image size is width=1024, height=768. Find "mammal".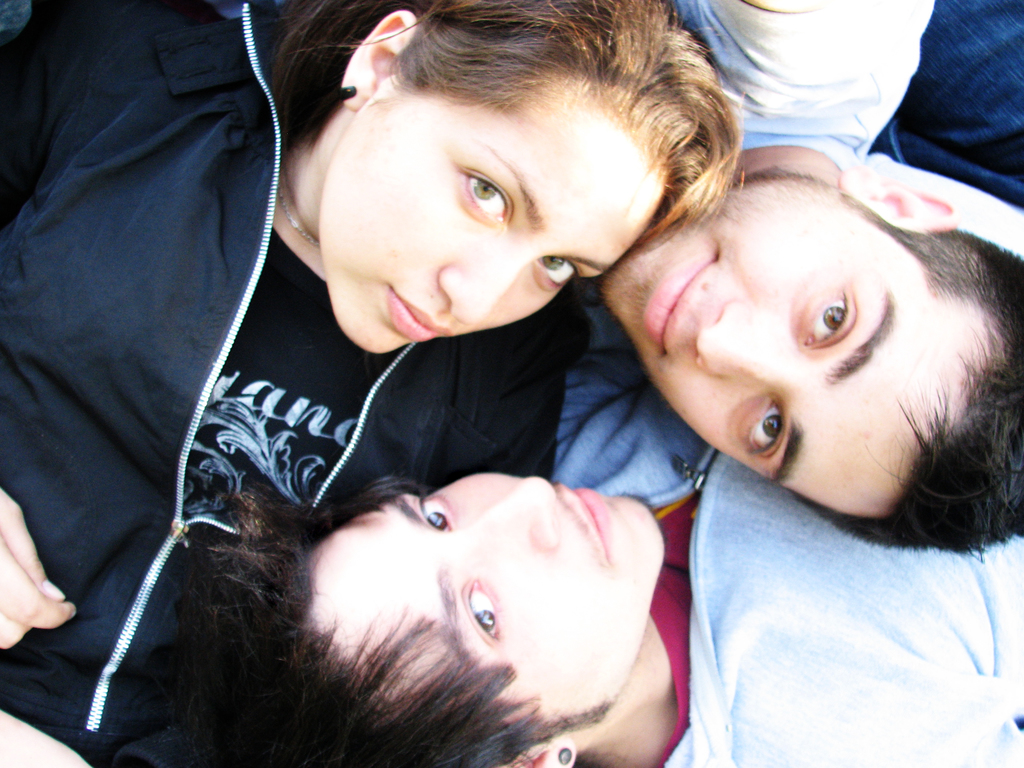
[x1=548, y1=0, x2=1023, y2=540].
